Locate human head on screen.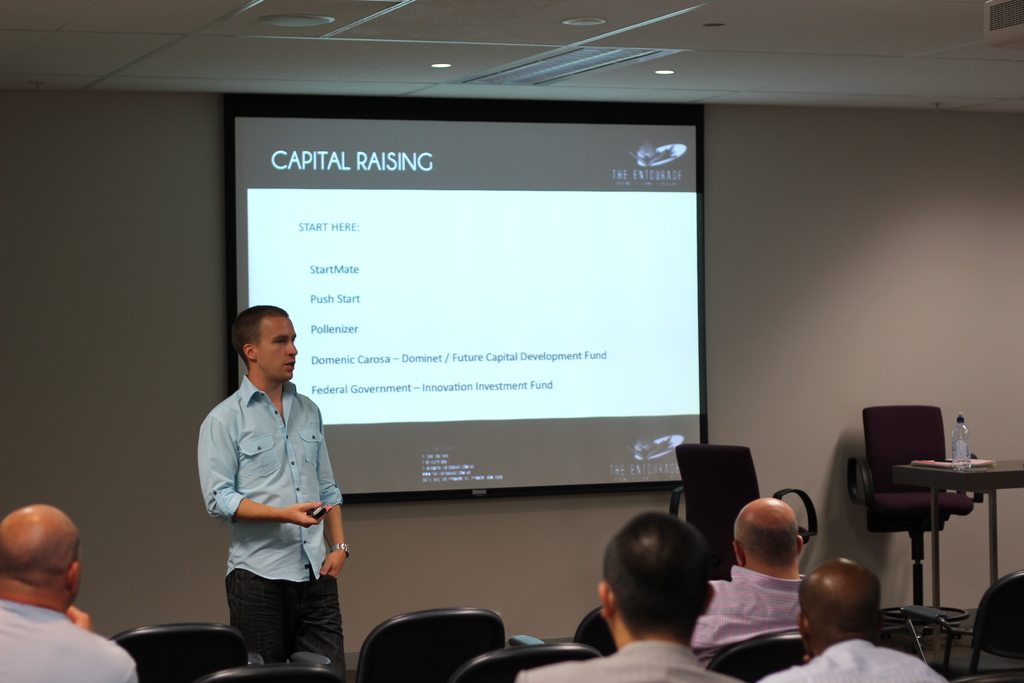
On screen at bbox(596, 514, 717, 653).
